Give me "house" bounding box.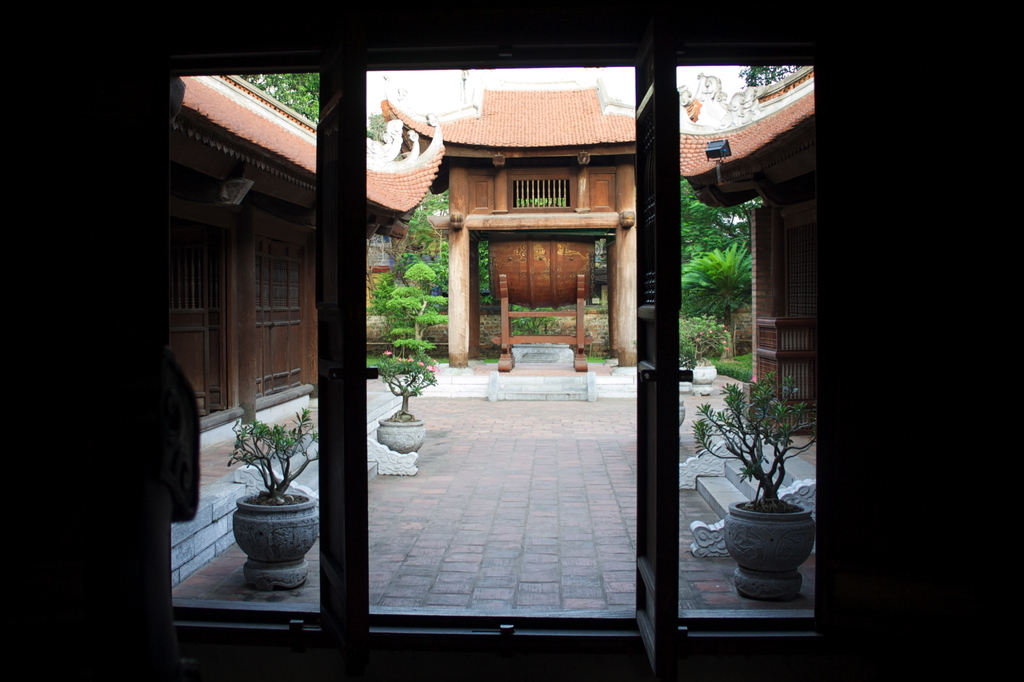
170:65:460:444.
